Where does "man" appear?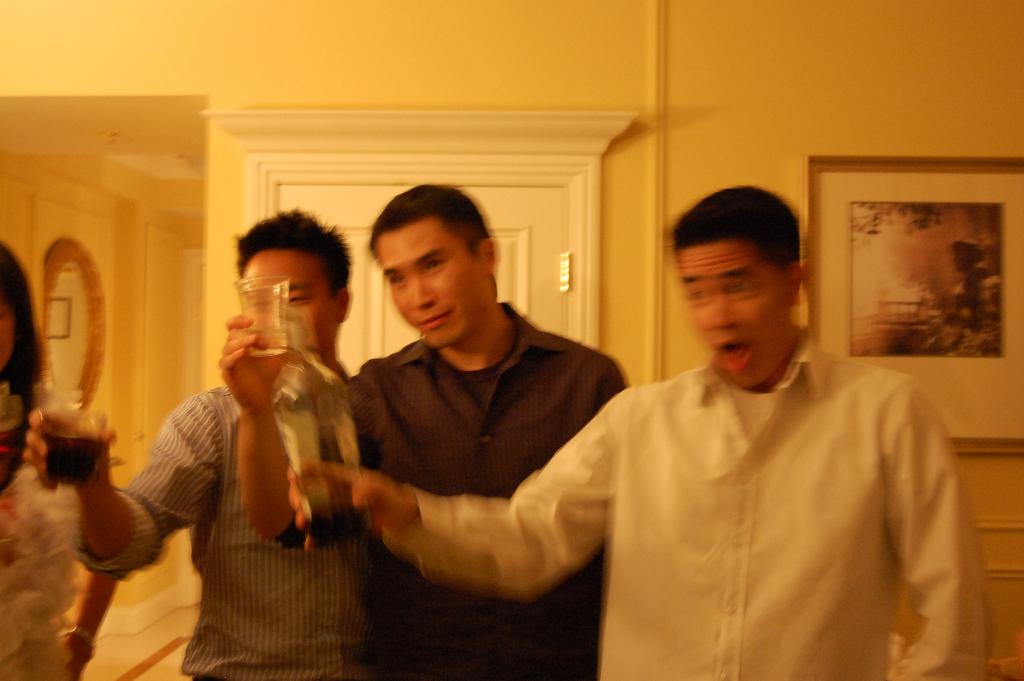
Appears at [289, 185, 988, 680].
